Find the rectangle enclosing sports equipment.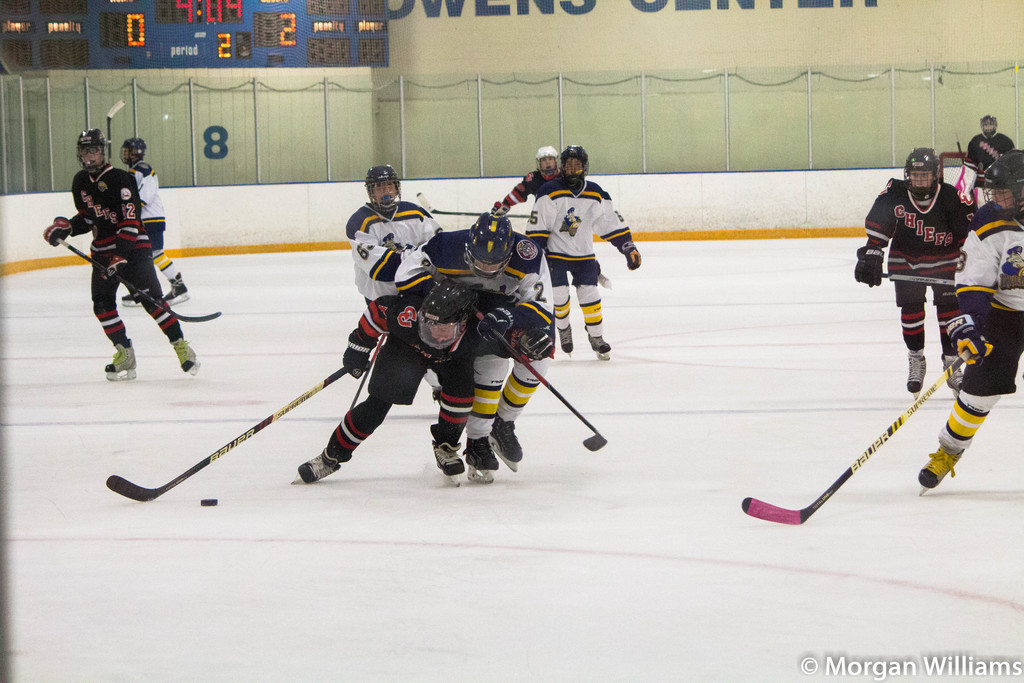
rect(467, 303, 607, 454).
